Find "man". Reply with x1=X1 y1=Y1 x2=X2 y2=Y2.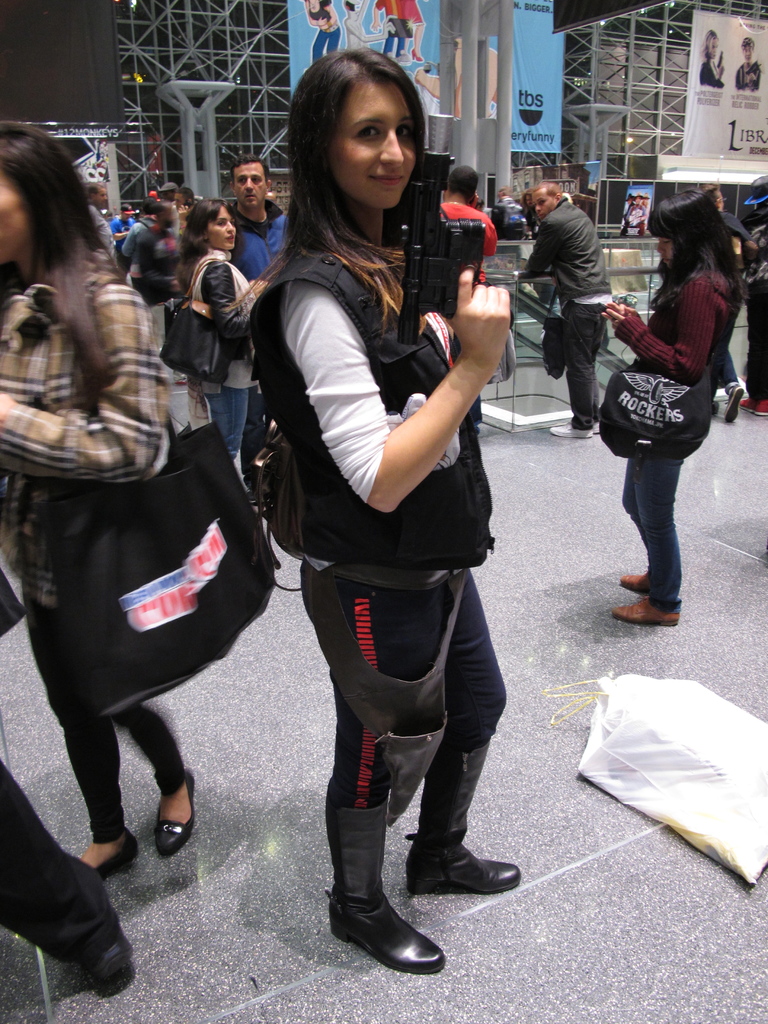
x1=735 y1=172 x2=767 y2=422.
